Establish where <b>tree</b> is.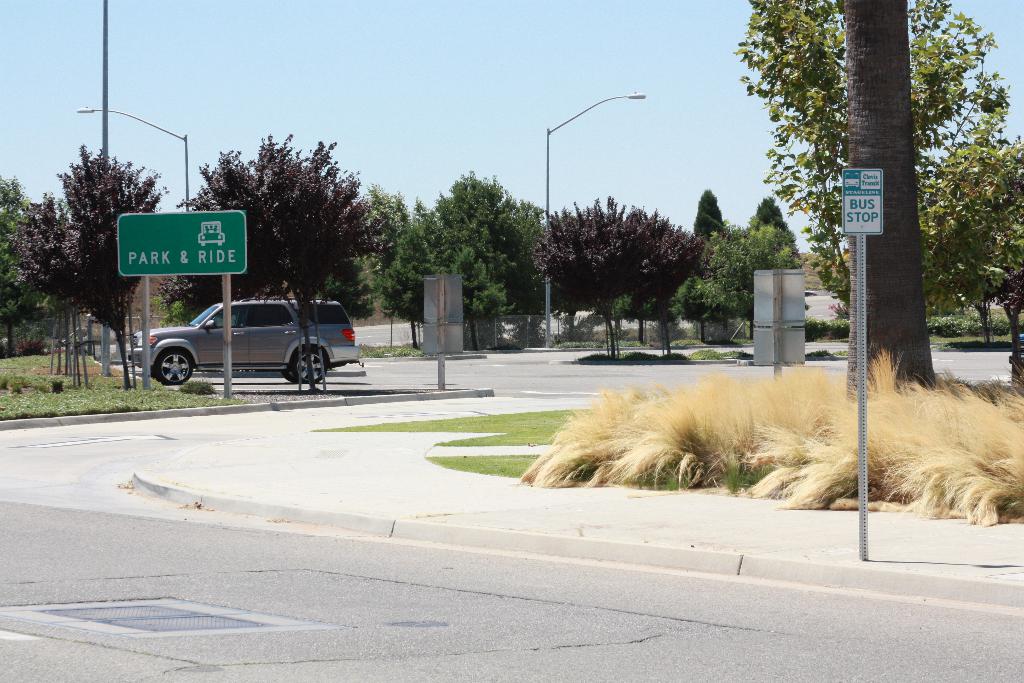
Established at x1=911 y1=119 x2=1023 y2=388.
